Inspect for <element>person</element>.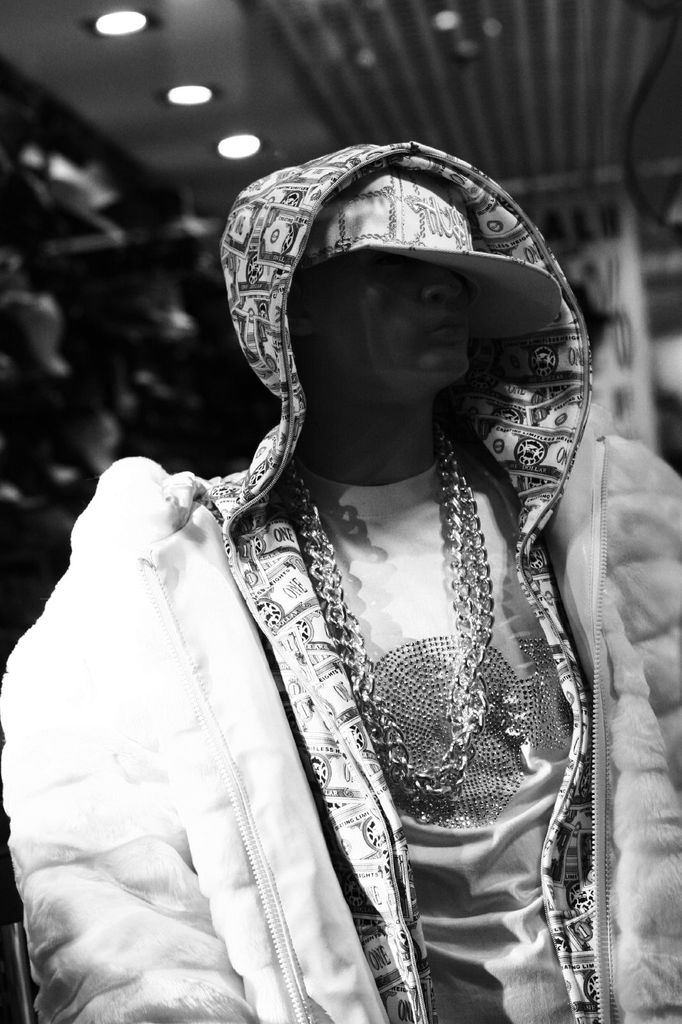
Inspection: 4:161:681:1023.
